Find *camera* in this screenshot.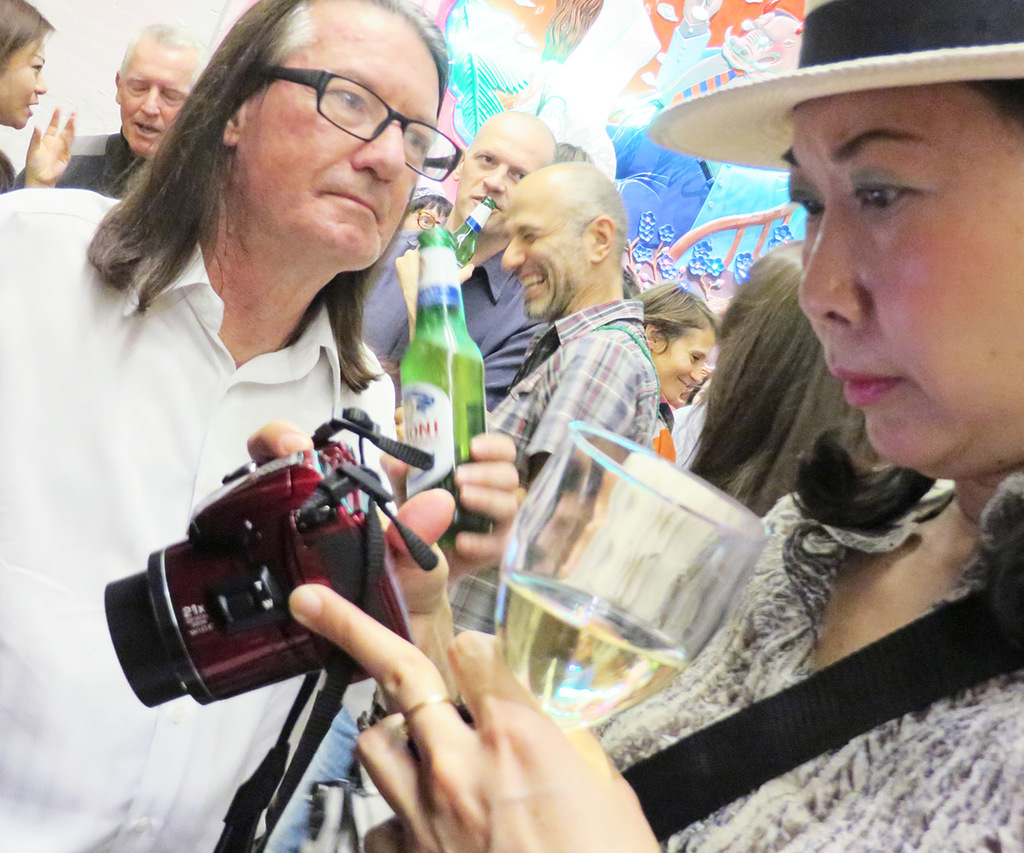
The bounding box for *camera* is pyautogui.locateOnScreen(107, 465, 385, 702).
